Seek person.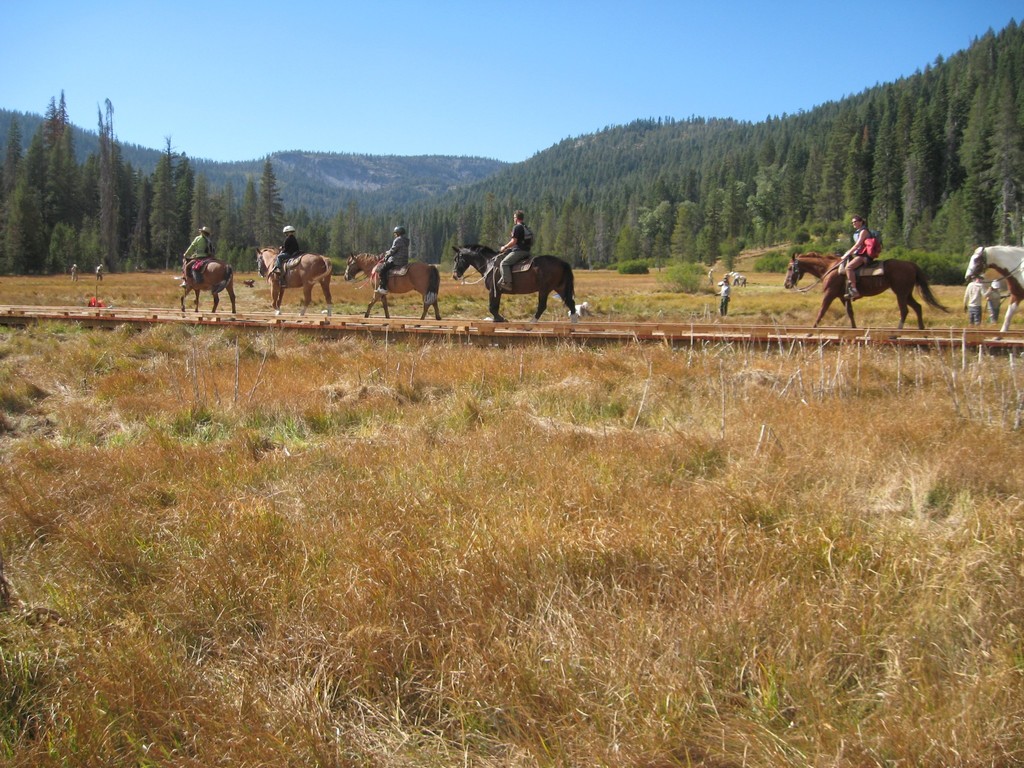
rect(496, 207, 533, 289).
